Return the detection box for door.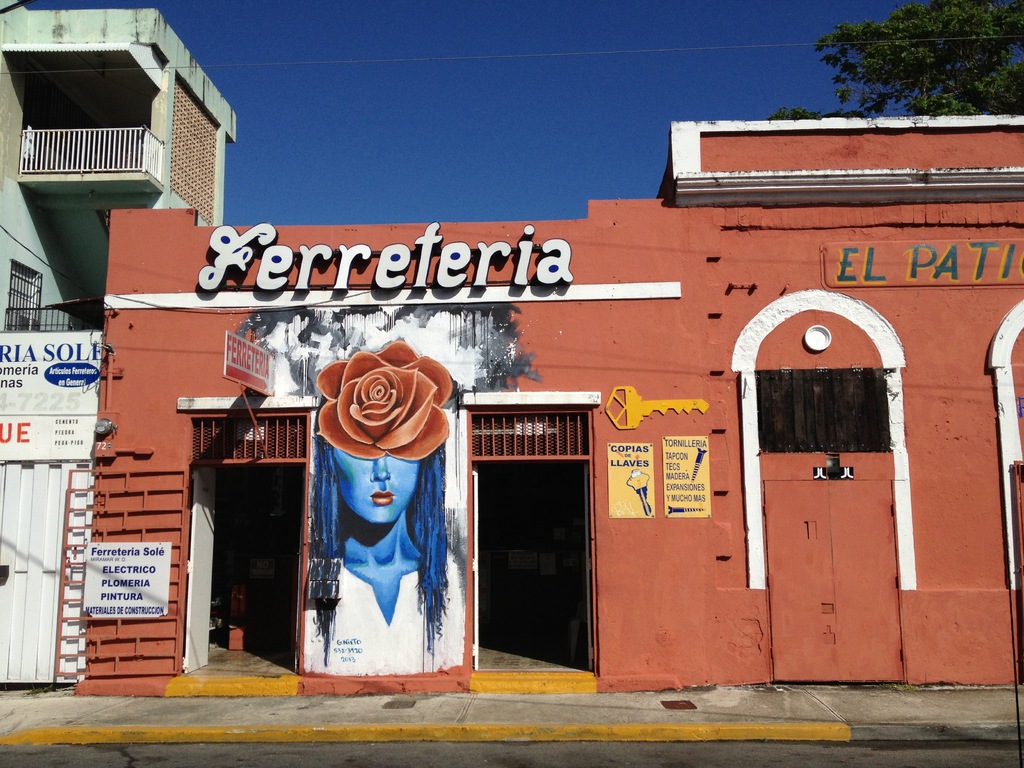
x1=181 y1=466 x2=218 y2=676.
